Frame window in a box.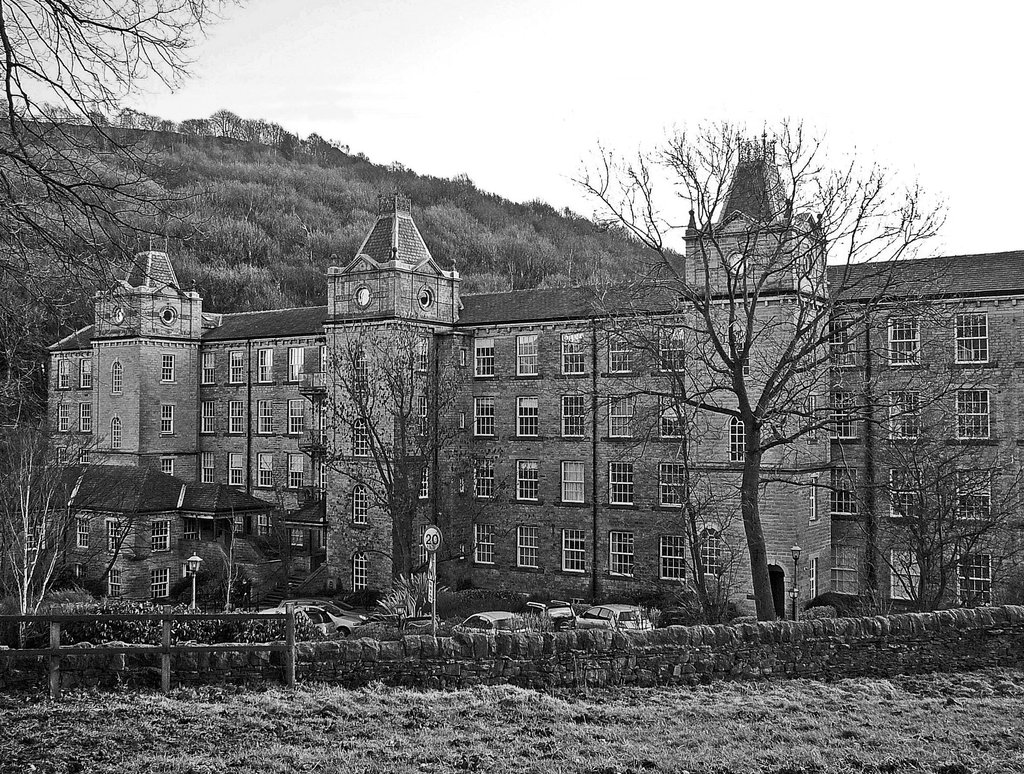
474,396,495,436.
